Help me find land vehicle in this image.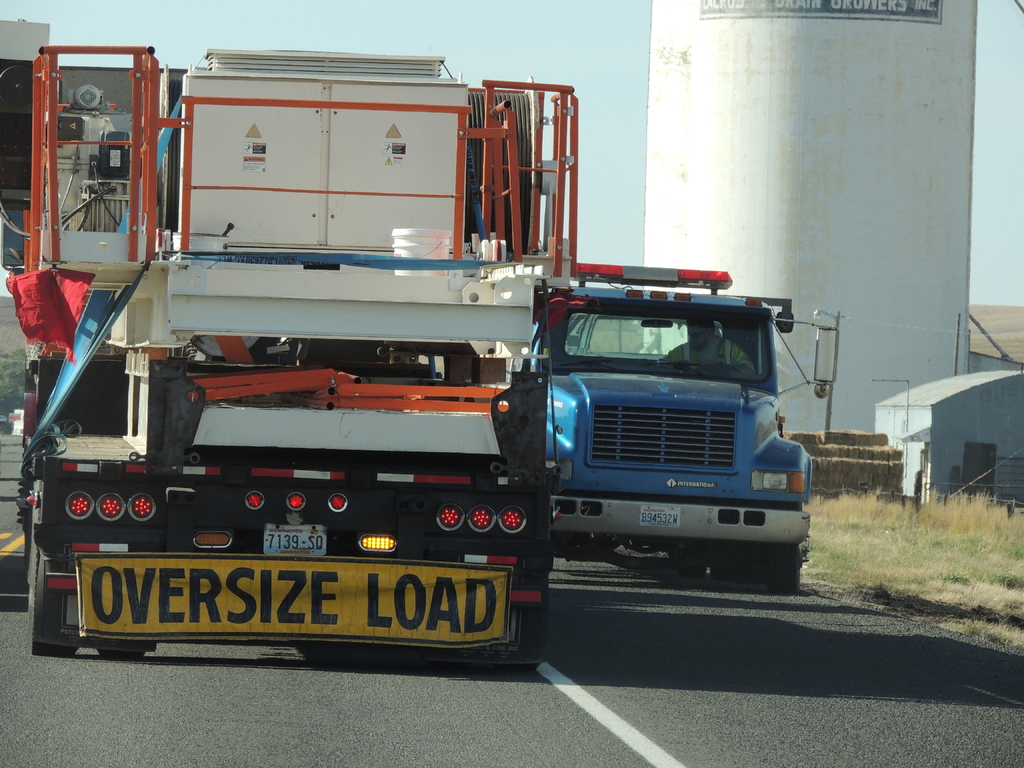
Found it: [left=6, top=45, right=584, bottom=675].
